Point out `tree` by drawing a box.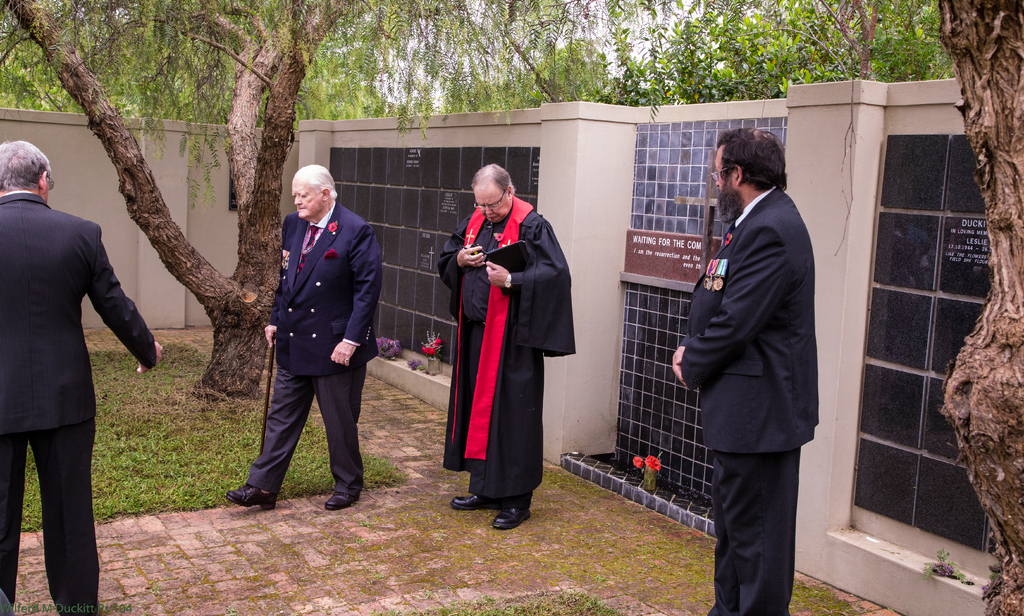
region(633, 0, 804, 105).
